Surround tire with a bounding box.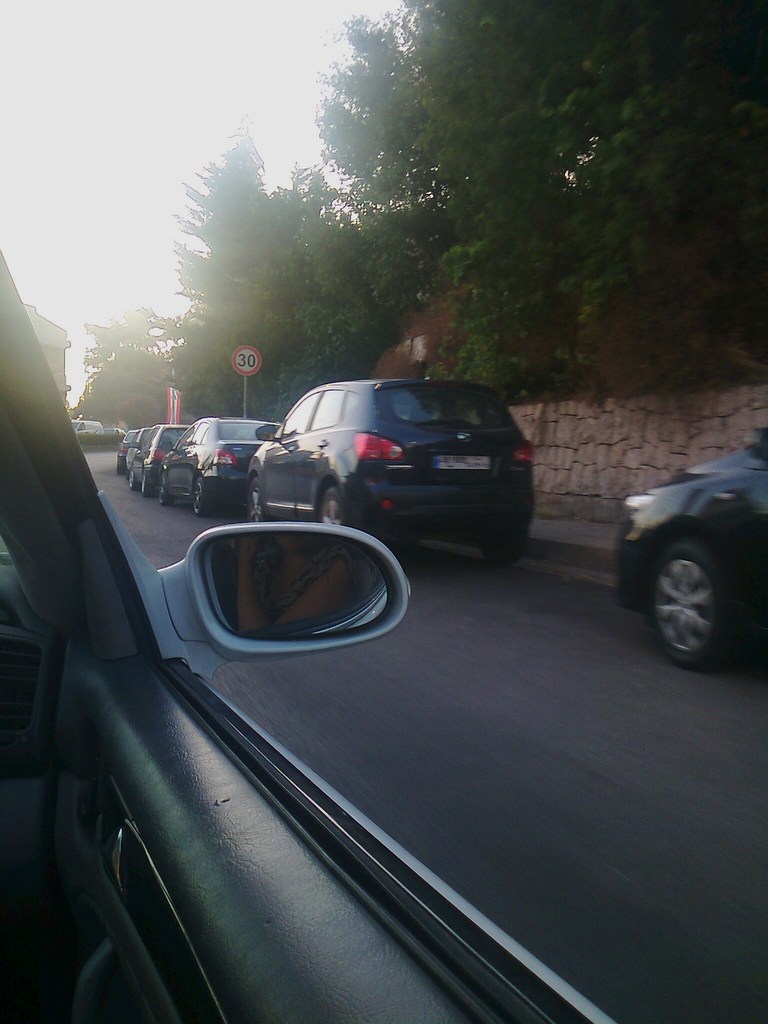
detection(127, 467, 136, 489).
